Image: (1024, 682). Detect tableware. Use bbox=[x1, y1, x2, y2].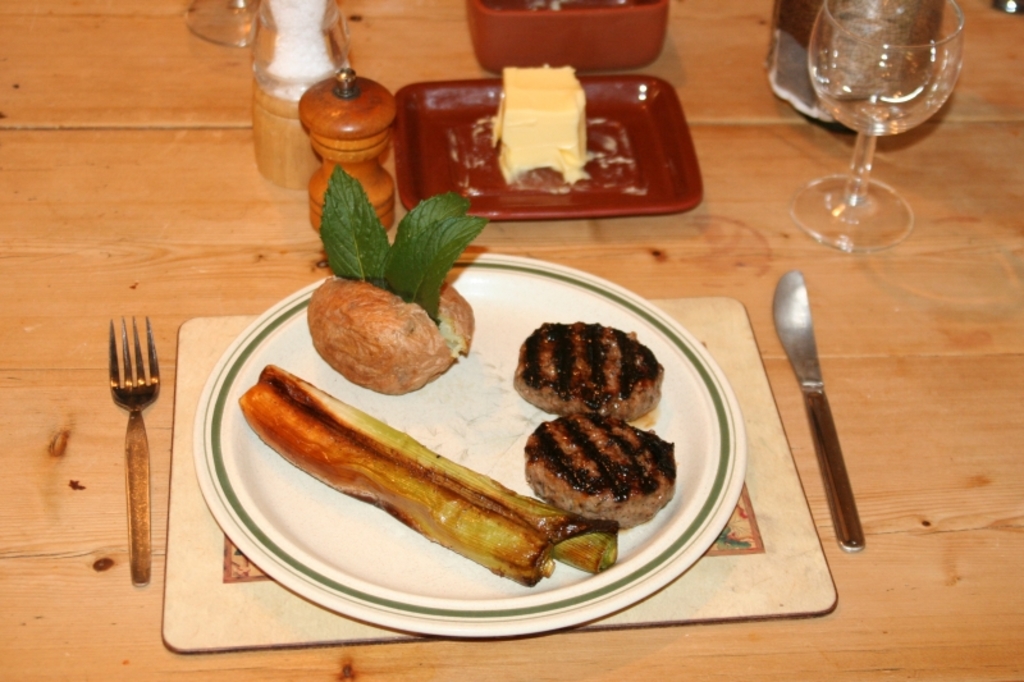
bbox=[768, 269, 864, 553].
